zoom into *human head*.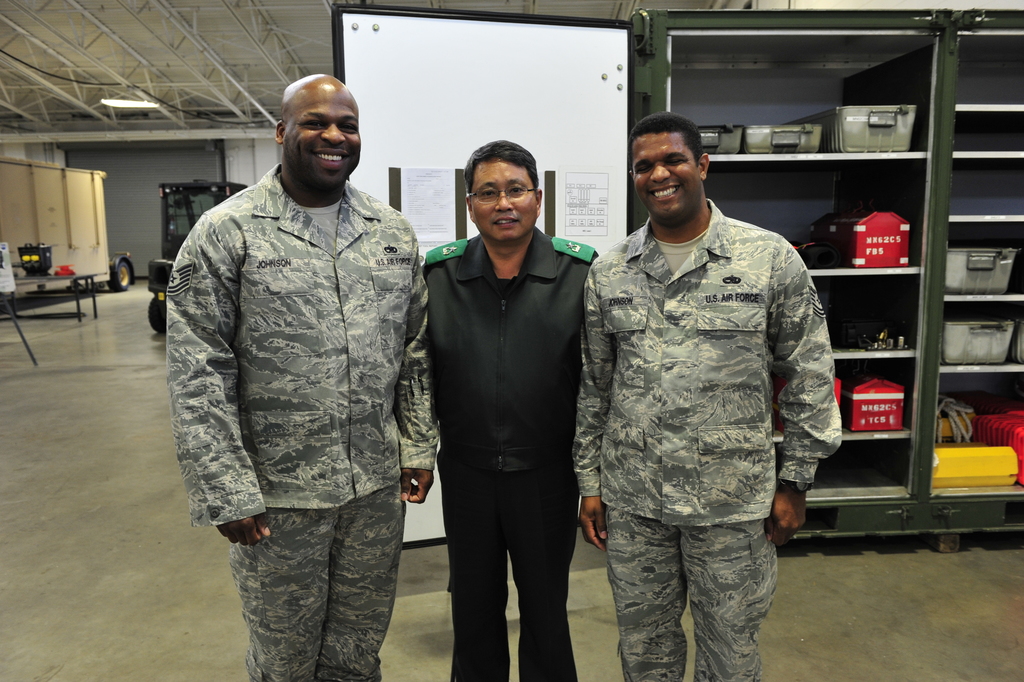
Zoom target: (x1=261, y1=67, x2=368, y2=187).
